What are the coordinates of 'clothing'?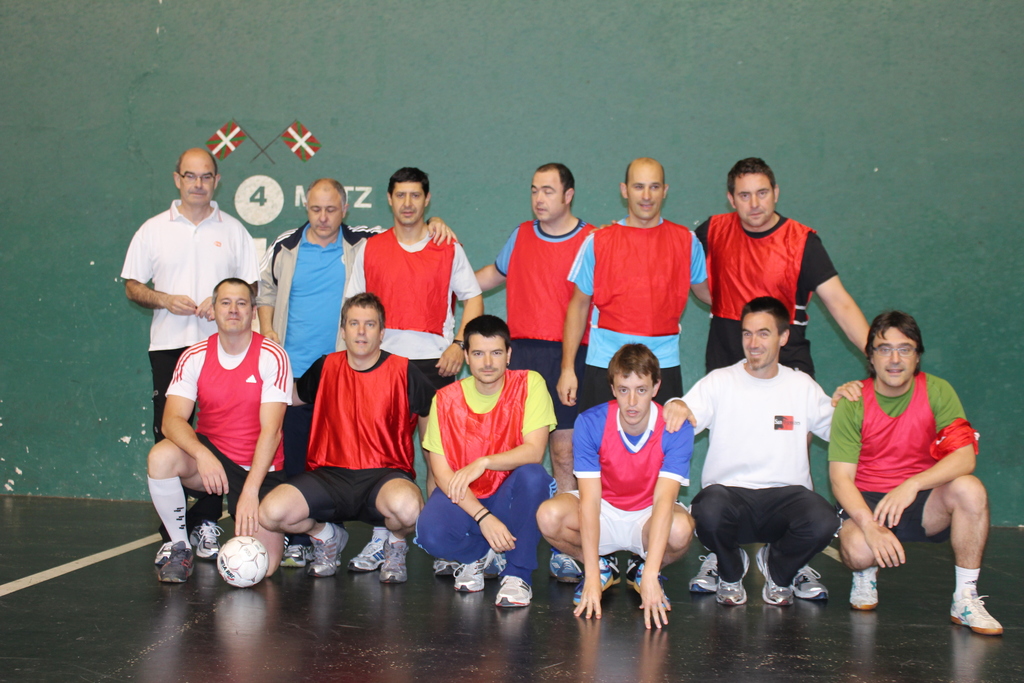
(left=493, top=219, right=590, bottom=436).
